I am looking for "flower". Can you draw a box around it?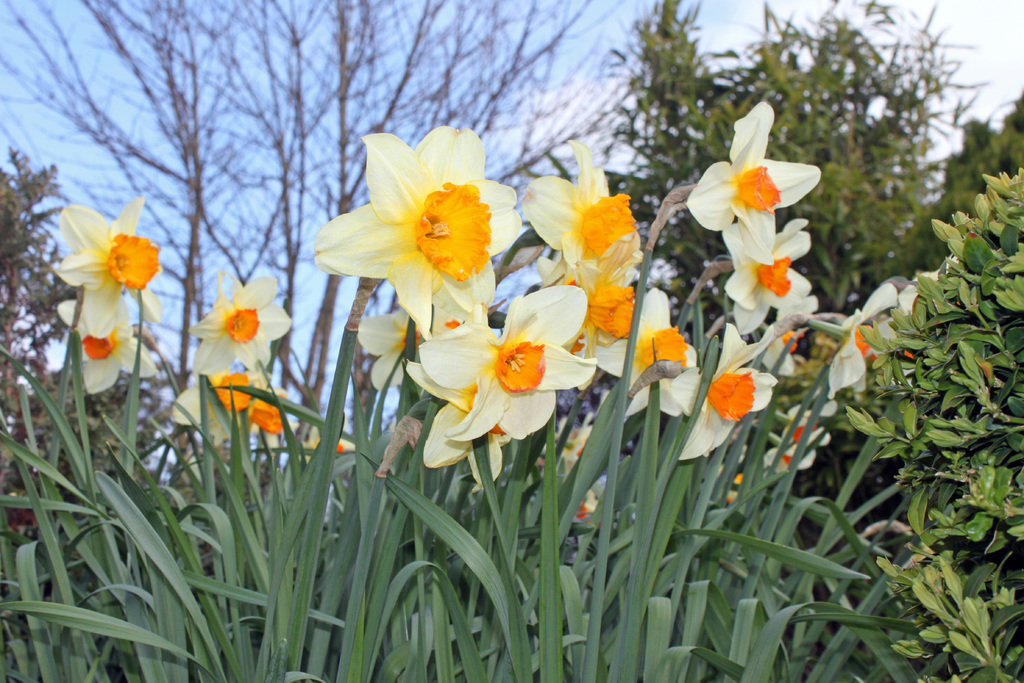
Sure, the bounding box is (808, 284, 897, 402).
